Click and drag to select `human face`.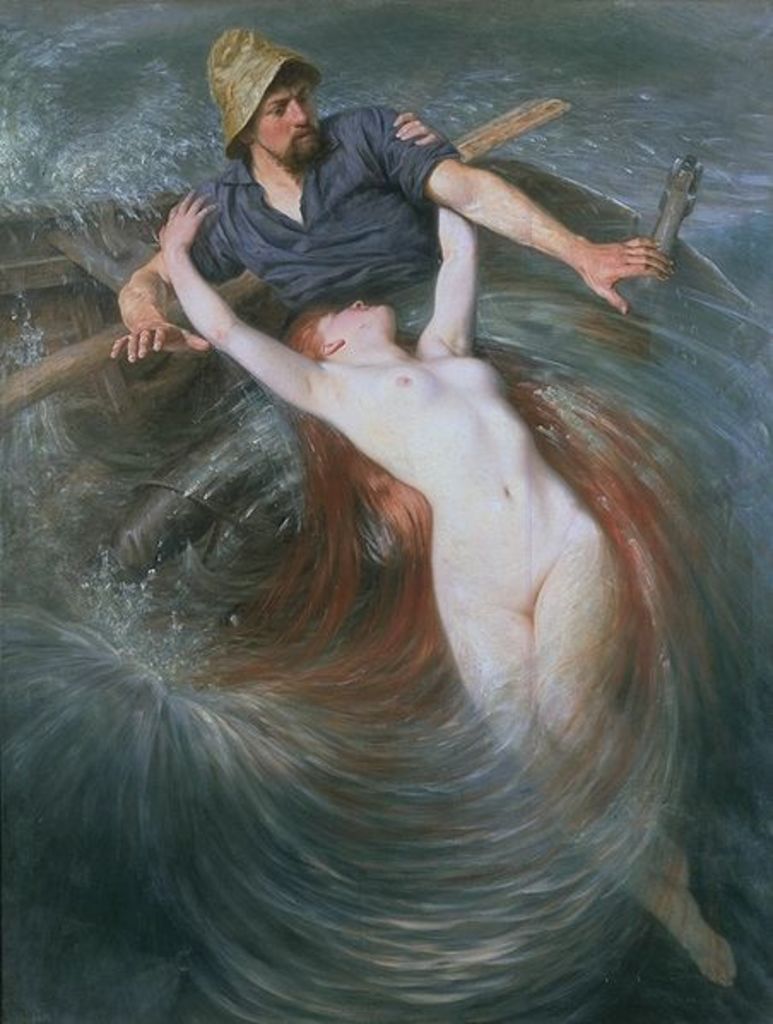
Selection: <box>320,297,393,344</box>.
